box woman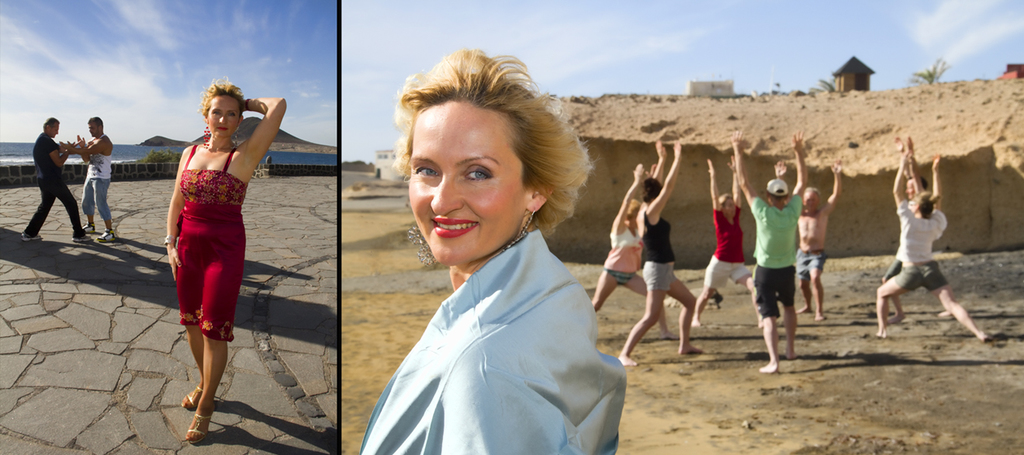
l=154, t=76, r=261, b=414
